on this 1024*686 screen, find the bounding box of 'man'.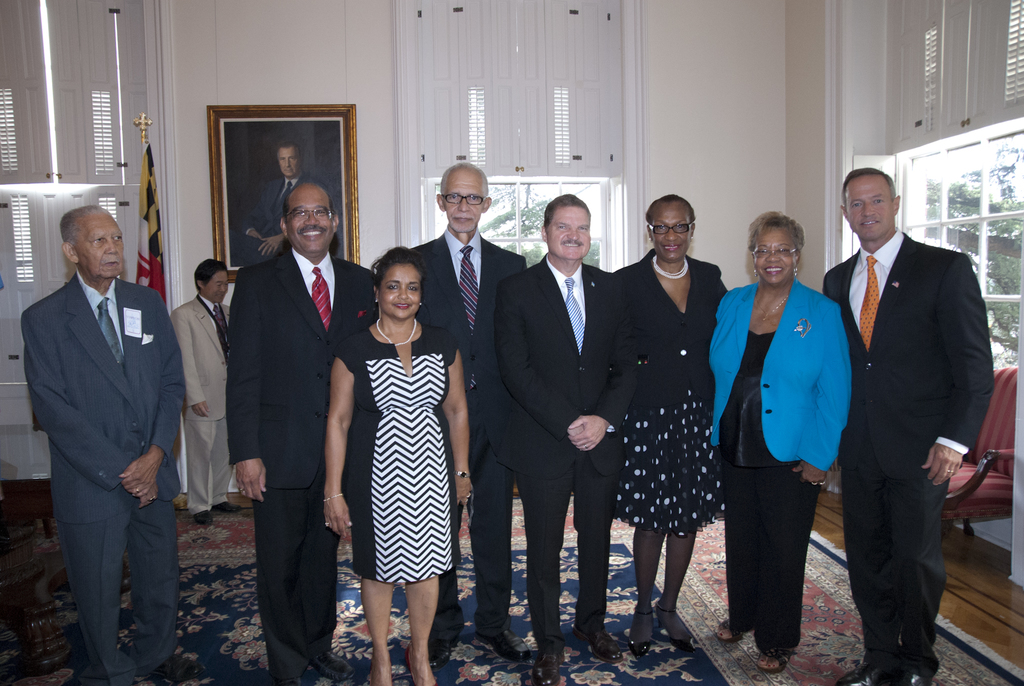
Bounding box: {"left": 164, "top": 260, "right": 236, "bottom": 523}.
